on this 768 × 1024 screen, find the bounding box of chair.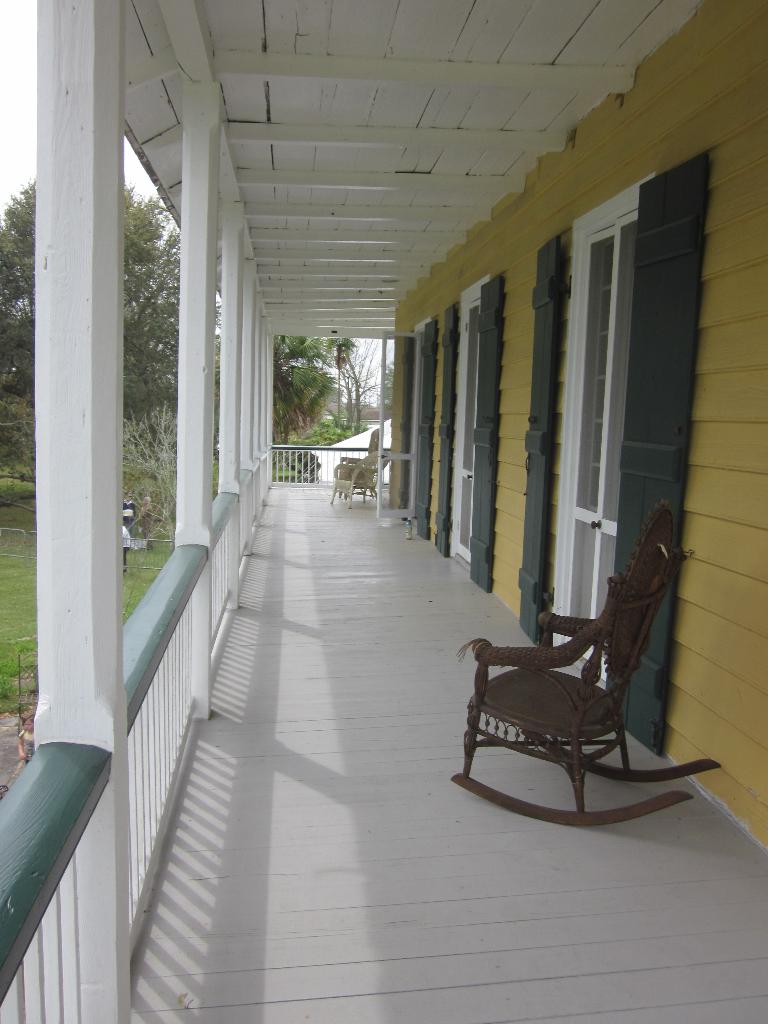
Bounding box: 330,440,384,509.
